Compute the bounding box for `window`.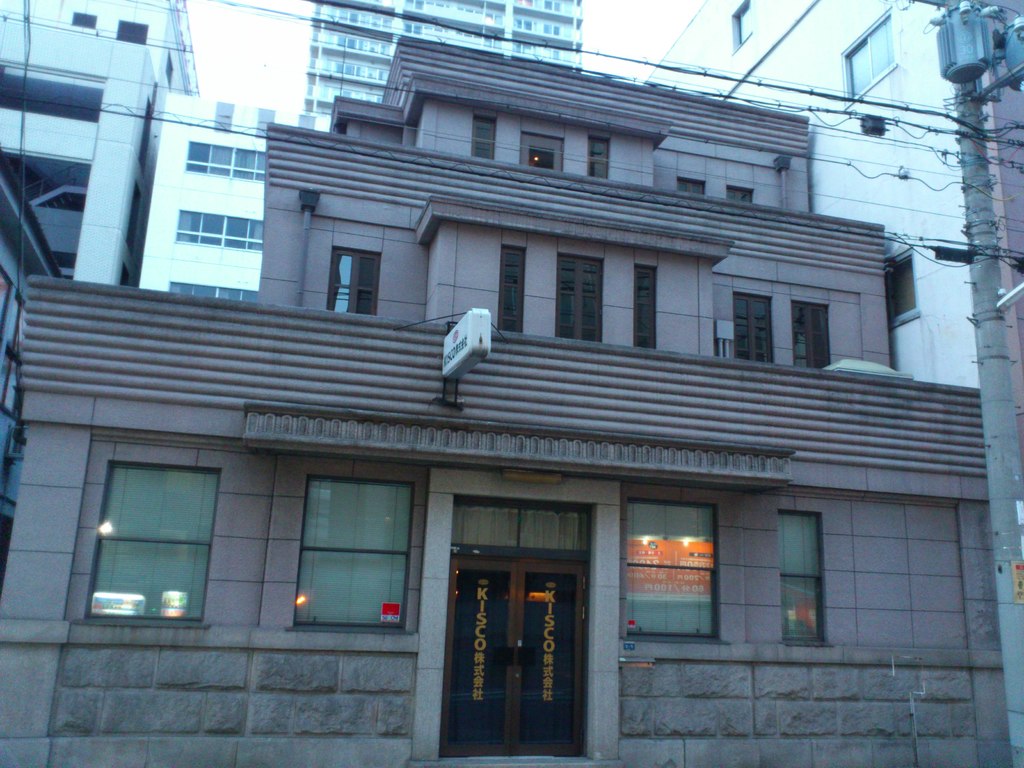
<region>731, 296, 774, 364</region>.
